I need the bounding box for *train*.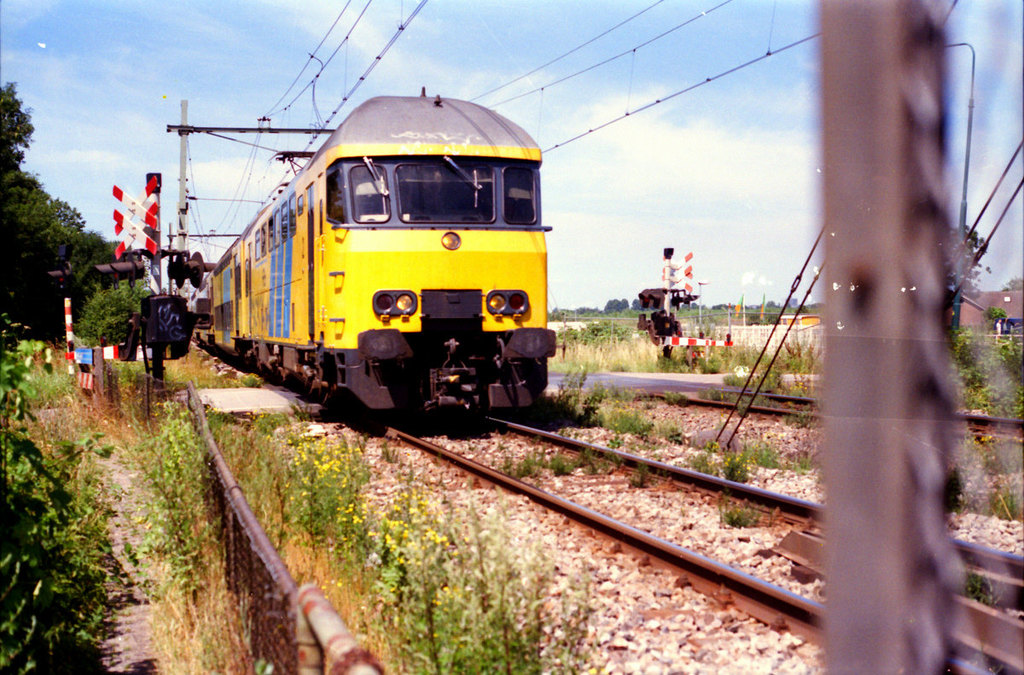
Here it is: (181, 84, 561, 435).
